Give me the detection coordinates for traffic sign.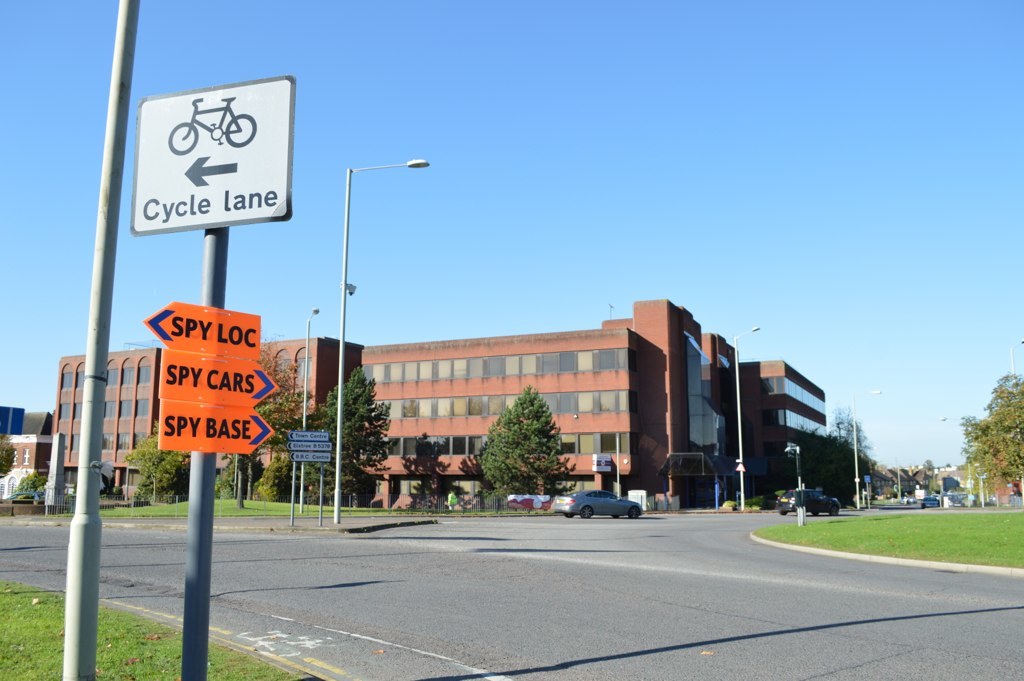
bbox(289, 430, 329, 439).
